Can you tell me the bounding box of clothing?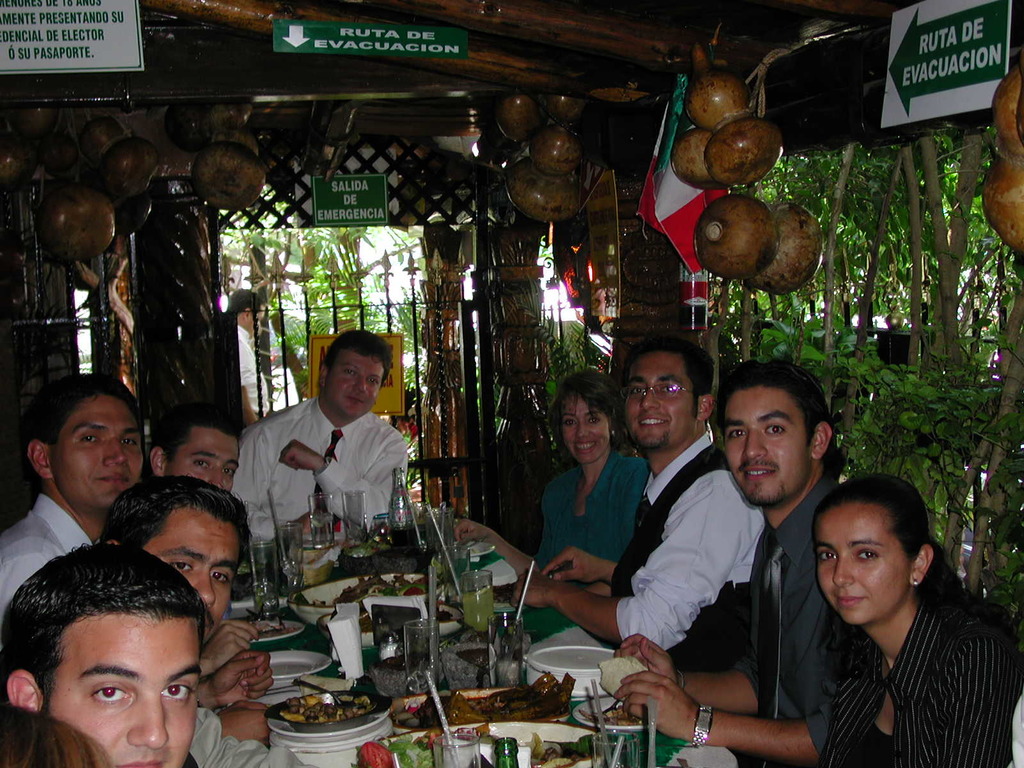
Rect(612, 424, 765, 666).
